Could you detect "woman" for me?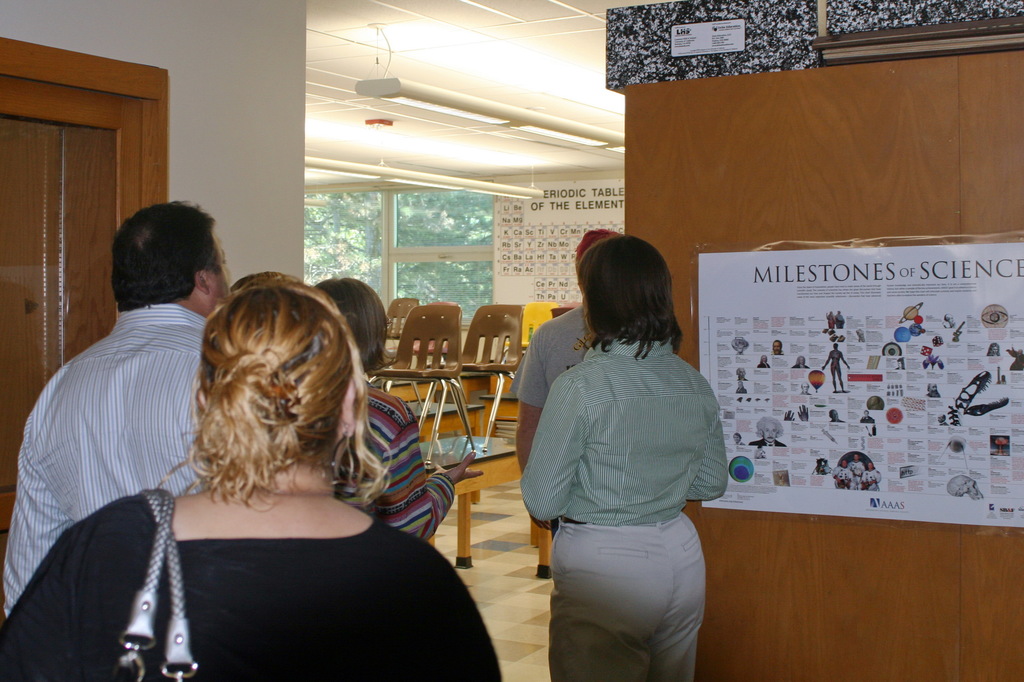
Detection result: select_region(0, 274, 501, 681).
